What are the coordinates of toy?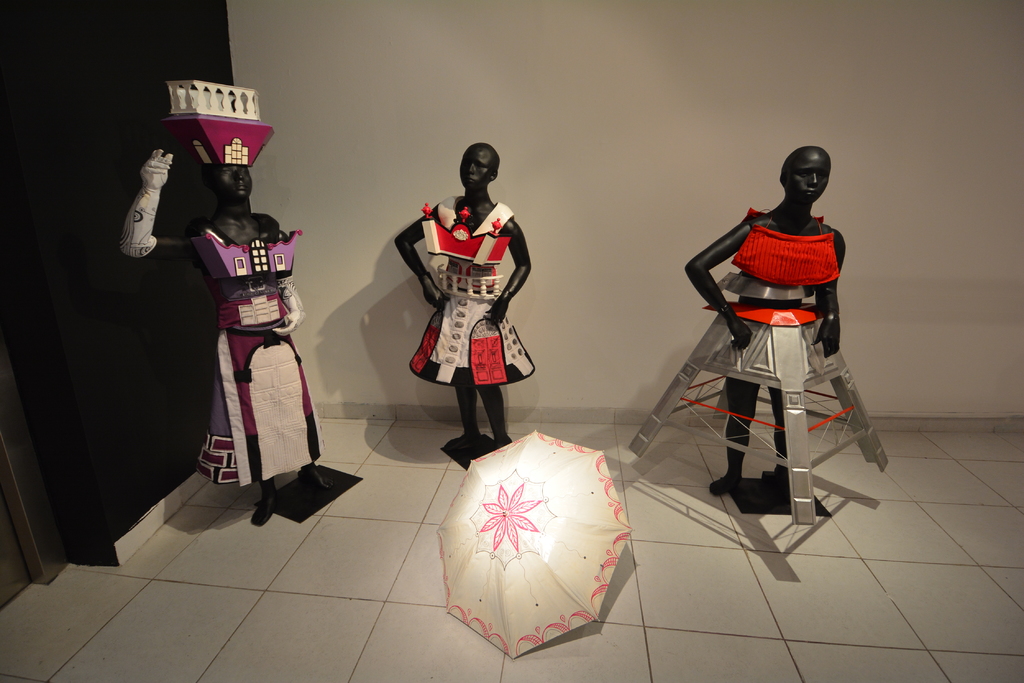
crop(394, 142, 536, 449).
